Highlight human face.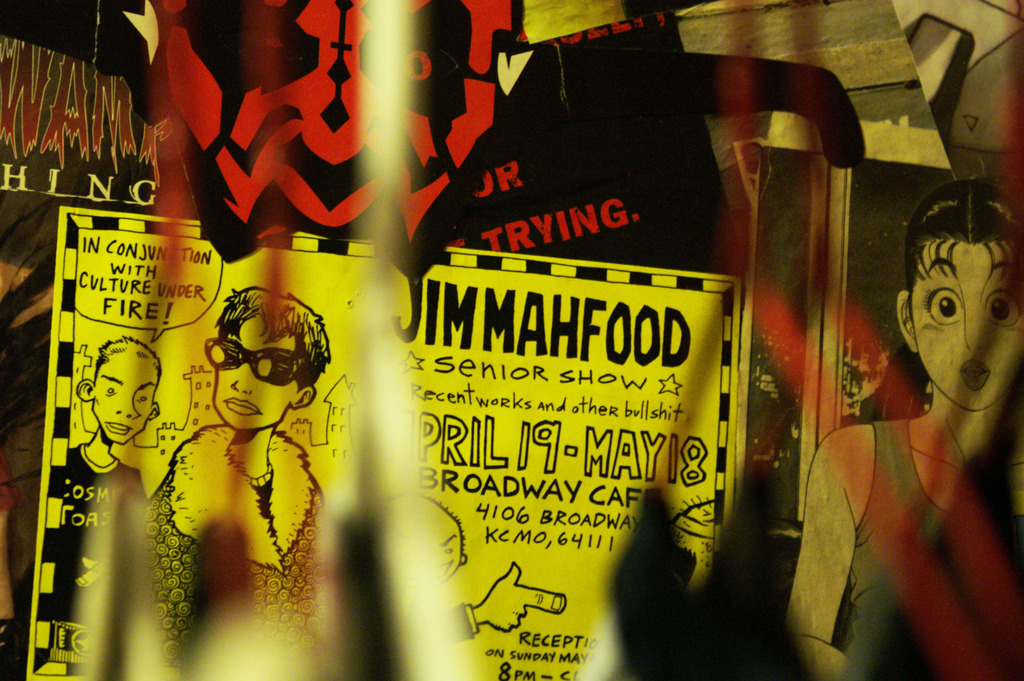
Highlighted region: (214, 318, 299, 431).
